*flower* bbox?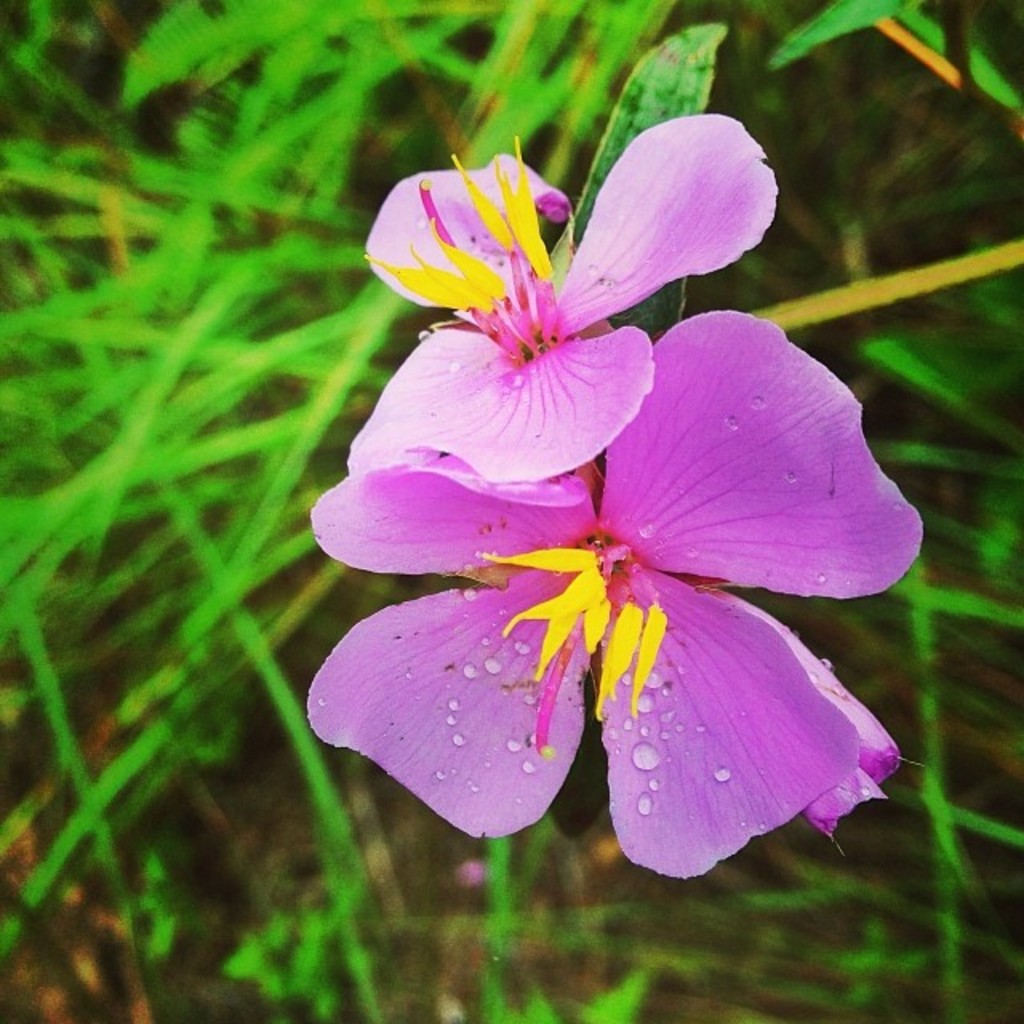
x1=349, y1=114, x2=776, y2=475
